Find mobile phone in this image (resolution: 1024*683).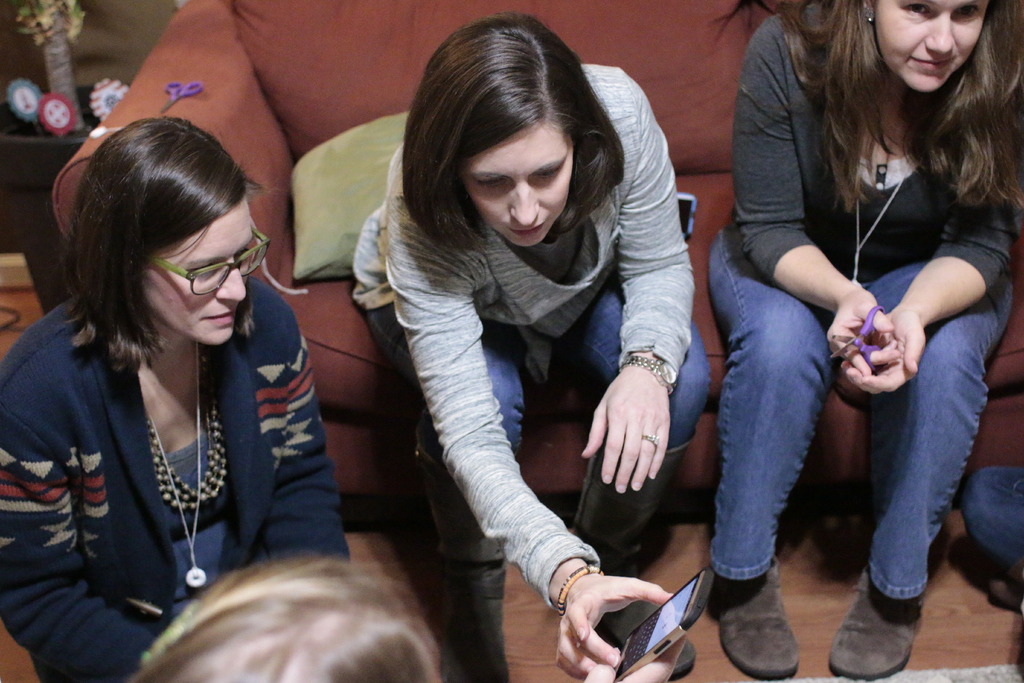
<box>675,189,698,239</box>.
